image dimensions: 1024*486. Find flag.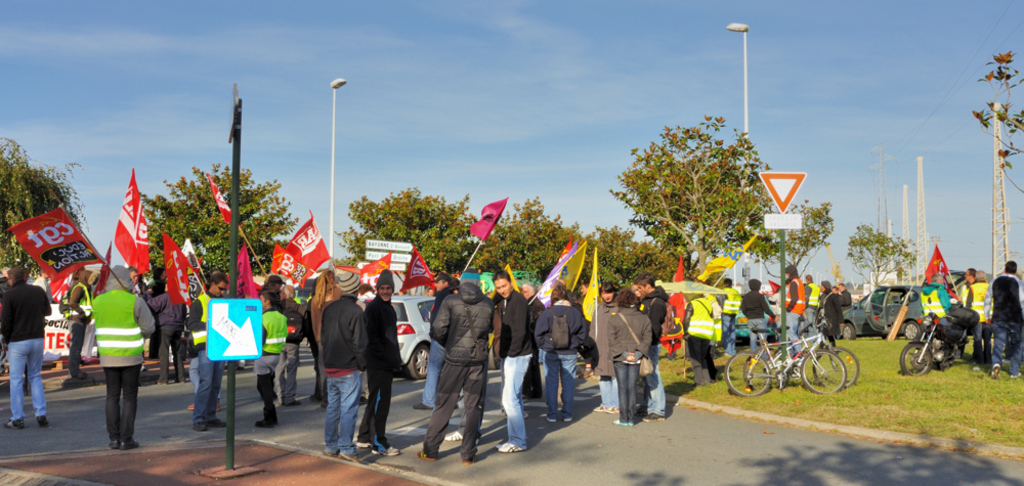
left=110, top=171, right=148, bottom=283.
